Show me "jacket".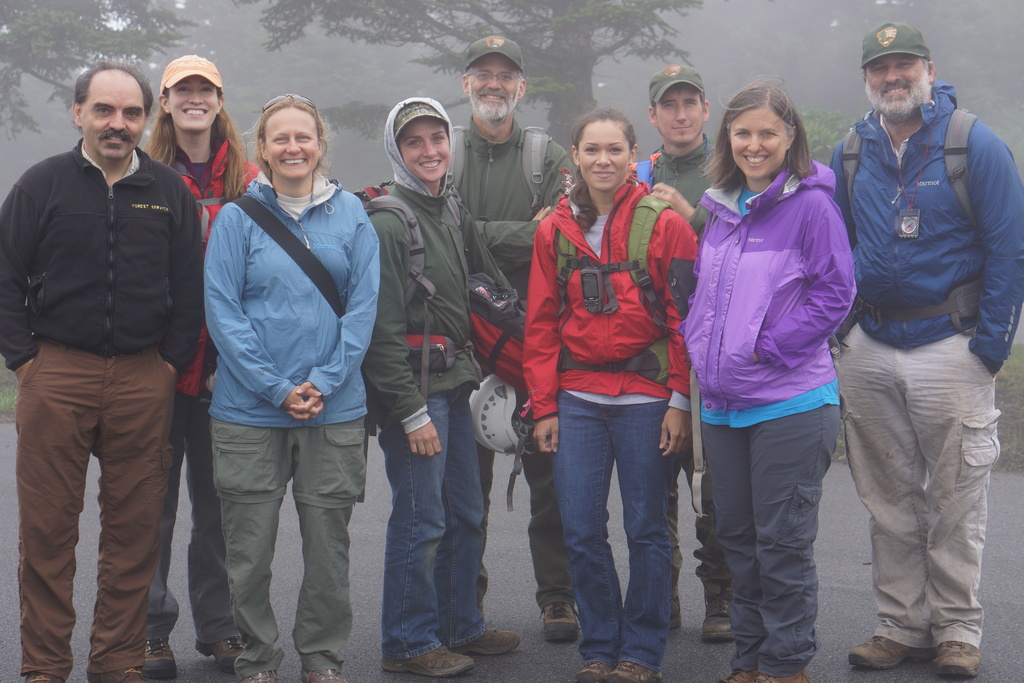
"jacket" is here: [left=438, top=112, right=580, bottom=300].
